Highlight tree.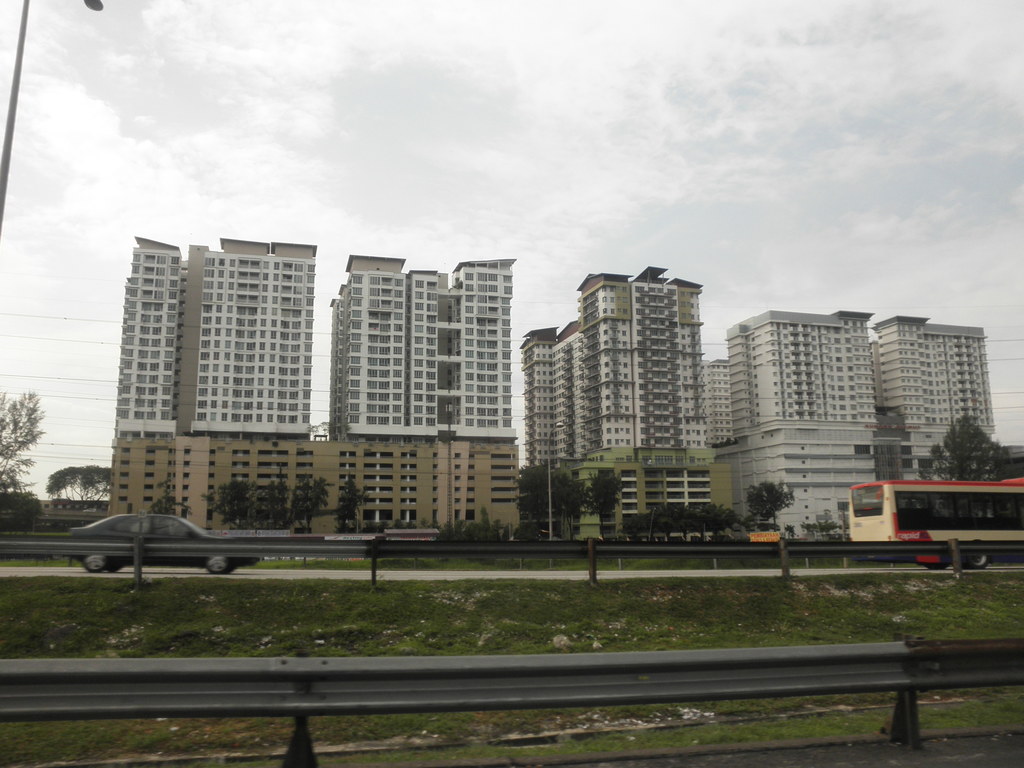
Highlighted region: 513/461/564/543.
